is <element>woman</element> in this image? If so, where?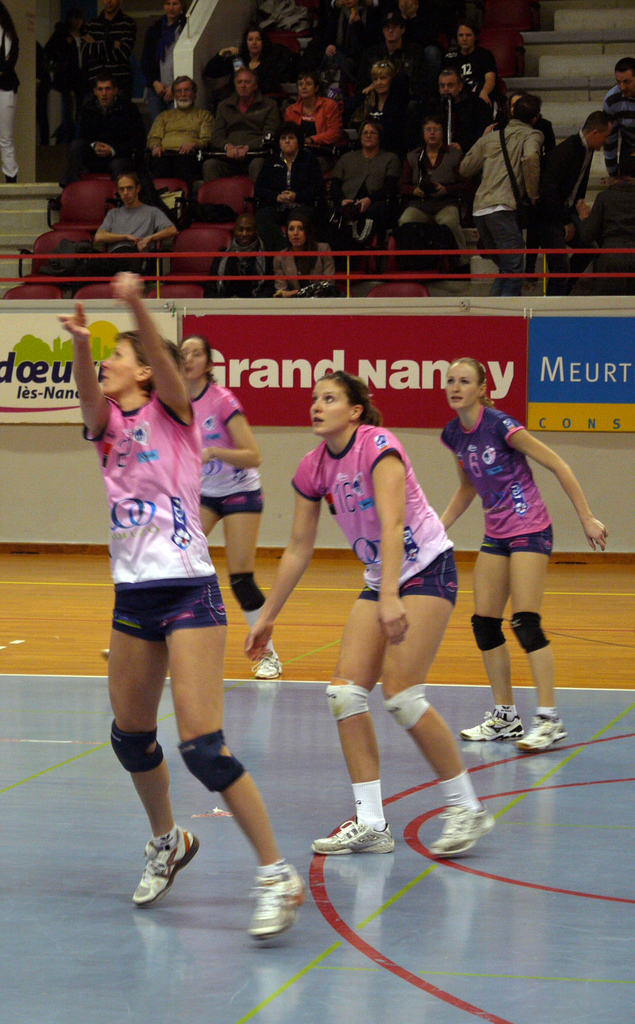
Yes, at select_region(451, 367, 584, 742).
